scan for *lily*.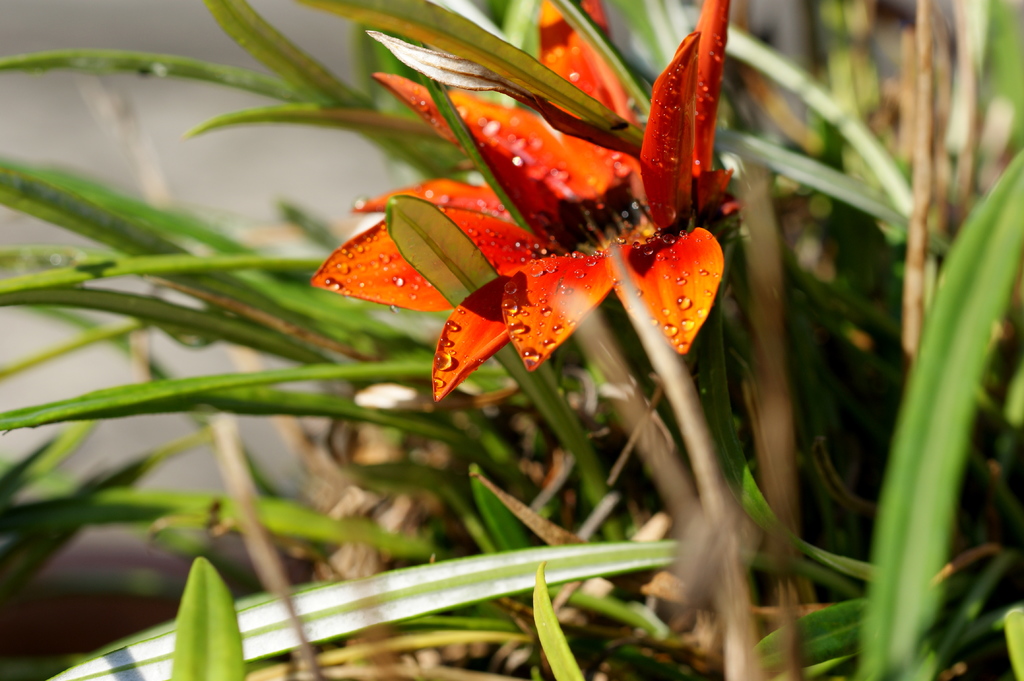
Scan result: pyautogui.locateOnScreen(303, 0, 739, 409).
